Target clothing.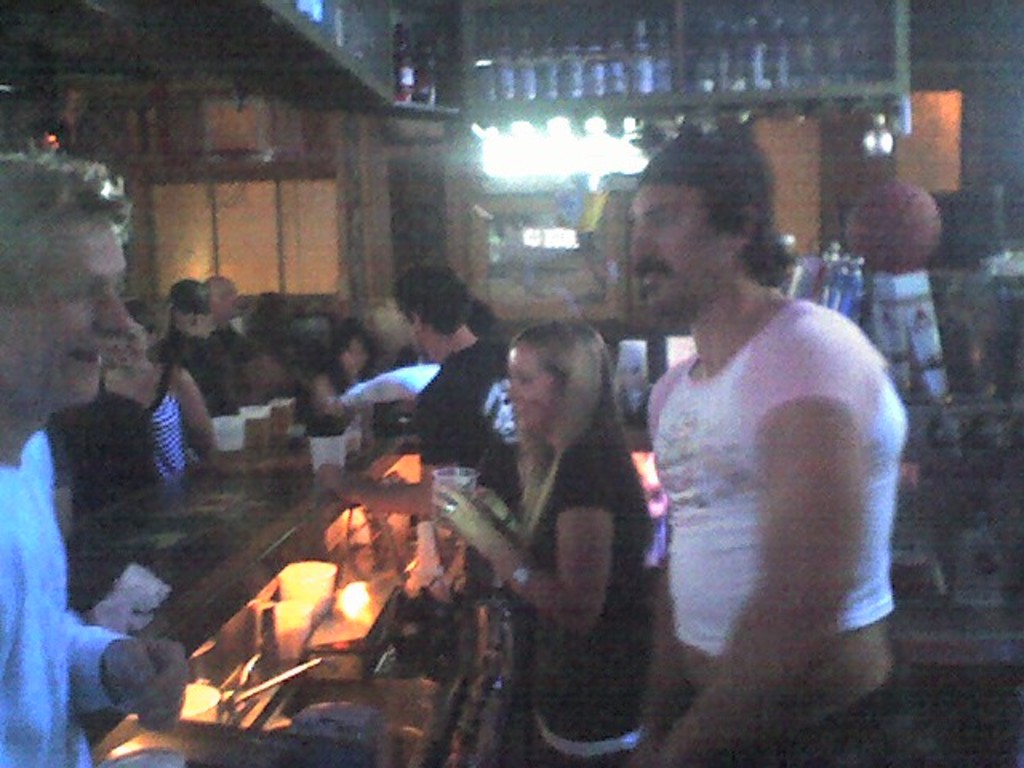
Target region: x1=0 y1=432 x2=138 y2=765.
